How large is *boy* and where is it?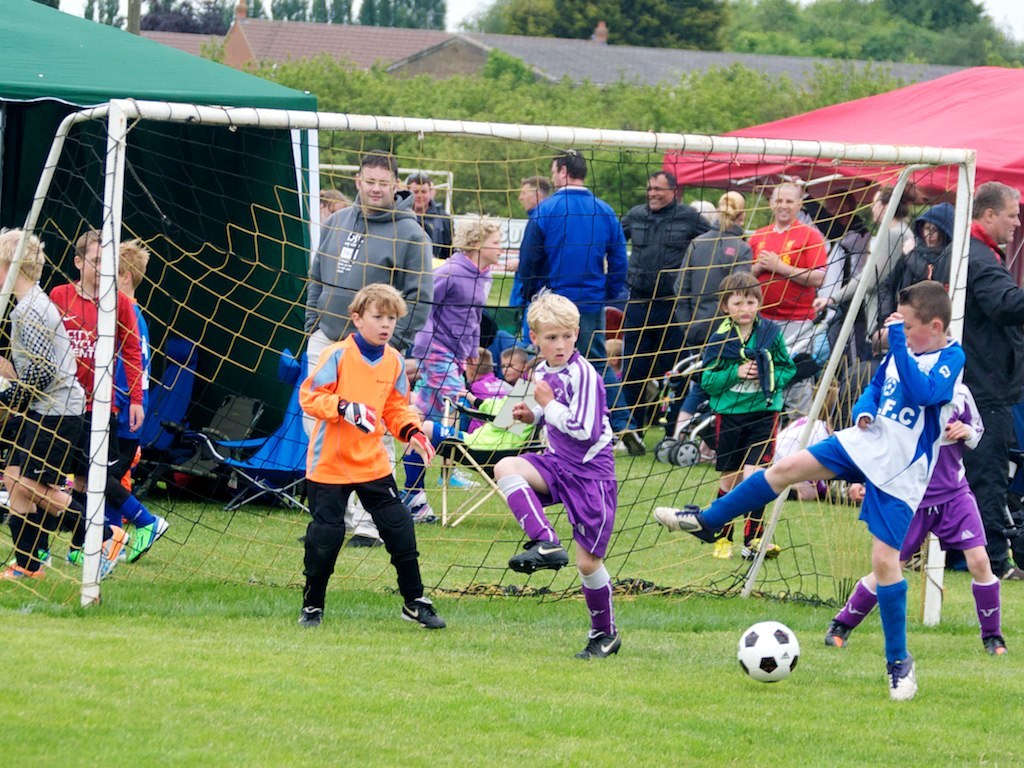
Bounding box: BBox(817, 373, 1004, 657).
